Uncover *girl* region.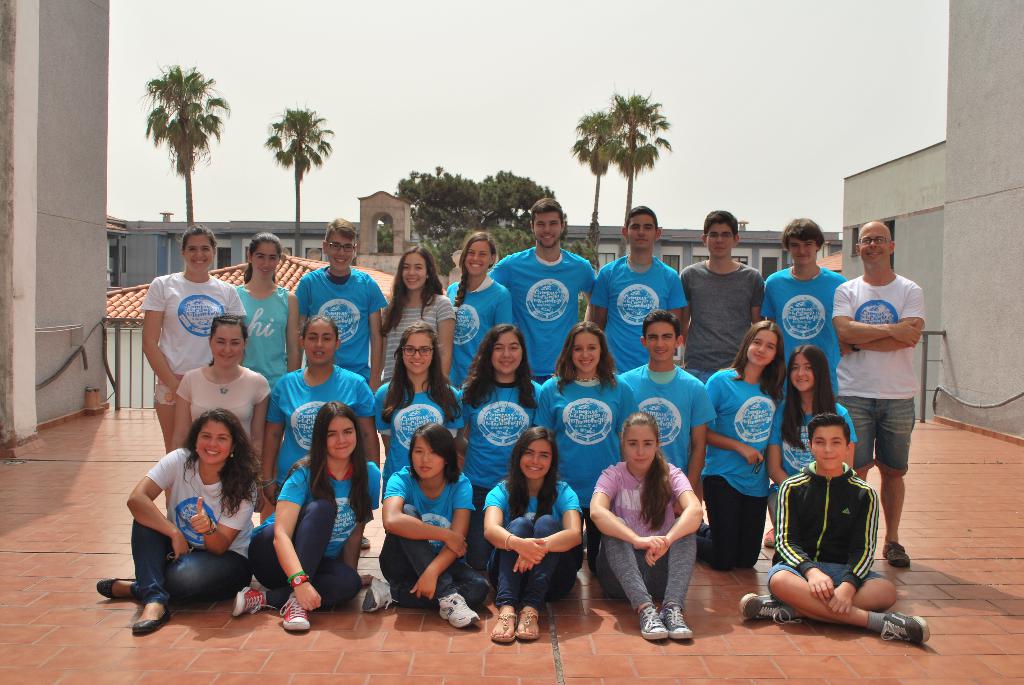
Uncovered: Rect(230, 404, 381, 631).
